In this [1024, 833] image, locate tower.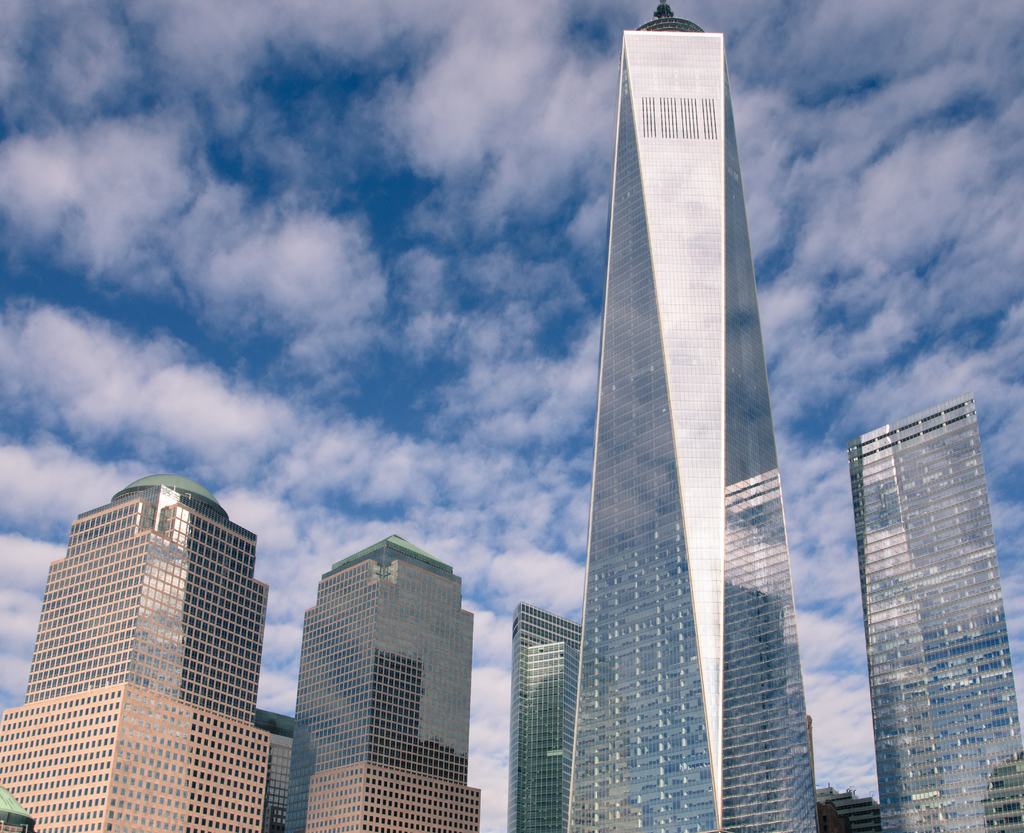
Bounding box: 290 537 481 832.
